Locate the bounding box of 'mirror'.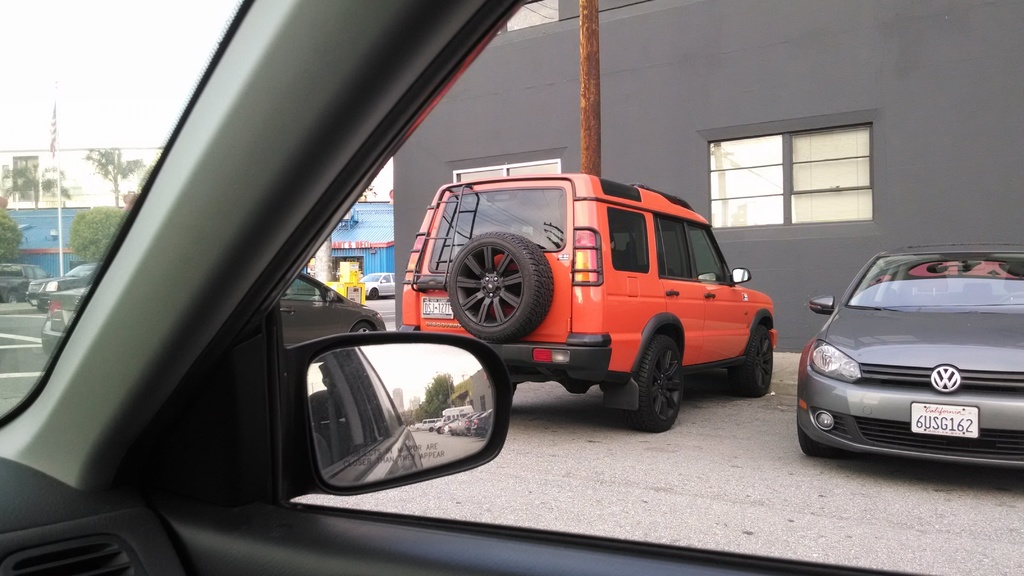
Bounding box: [845,250,1020,308].
